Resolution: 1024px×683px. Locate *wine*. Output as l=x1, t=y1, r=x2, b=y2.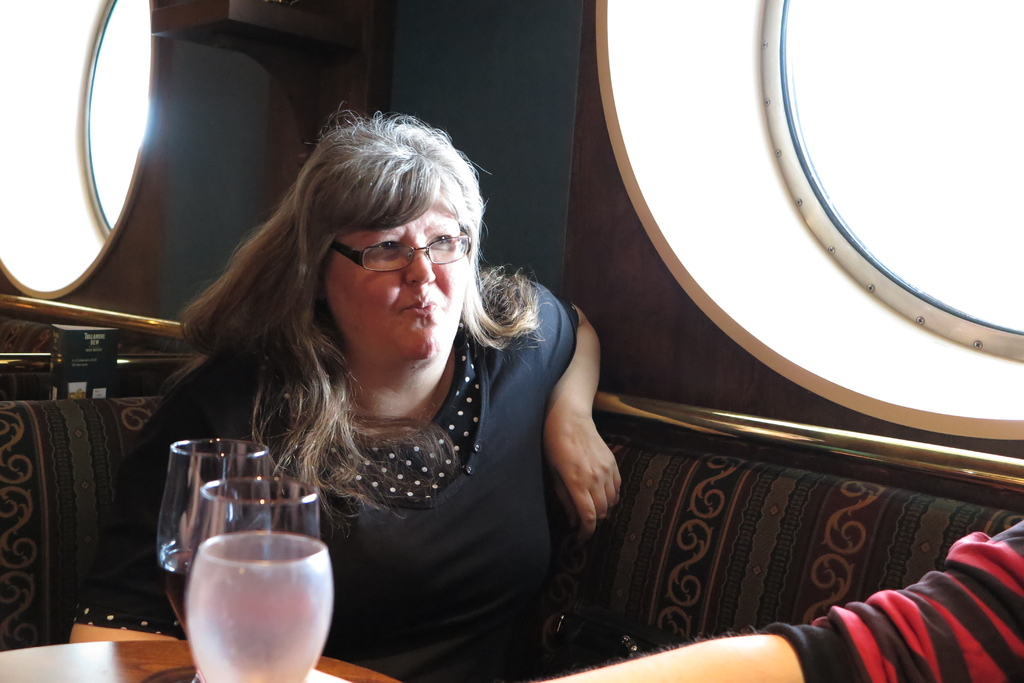
l=161, t=540, r=195, b=630.
